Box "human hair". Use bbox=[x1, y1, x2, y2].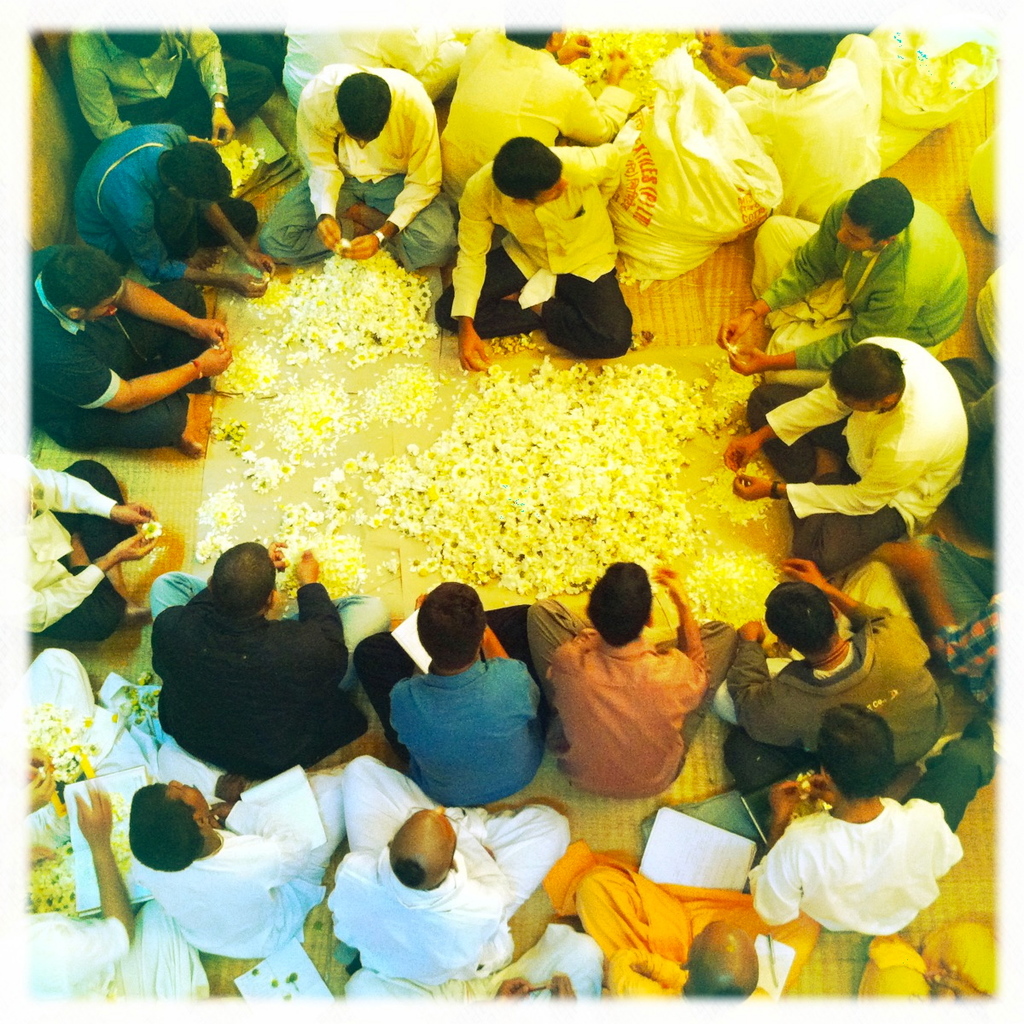
bbox=[329, 68, 395, 143].
